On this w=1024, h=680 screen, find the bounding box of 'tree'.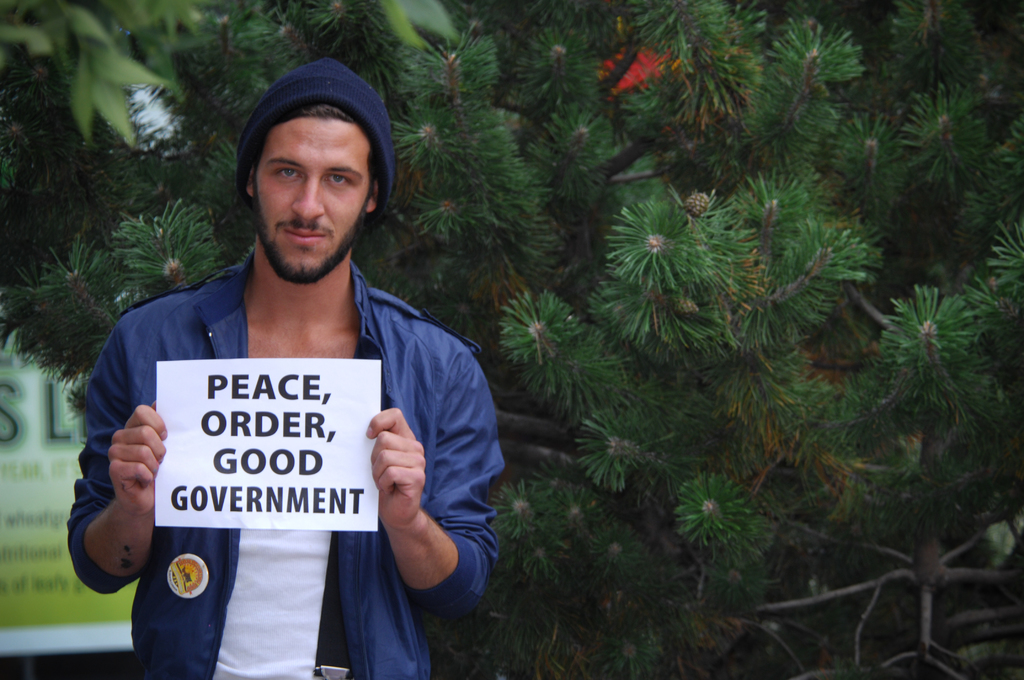
Bounding box: 1, 0, 458, 149.
